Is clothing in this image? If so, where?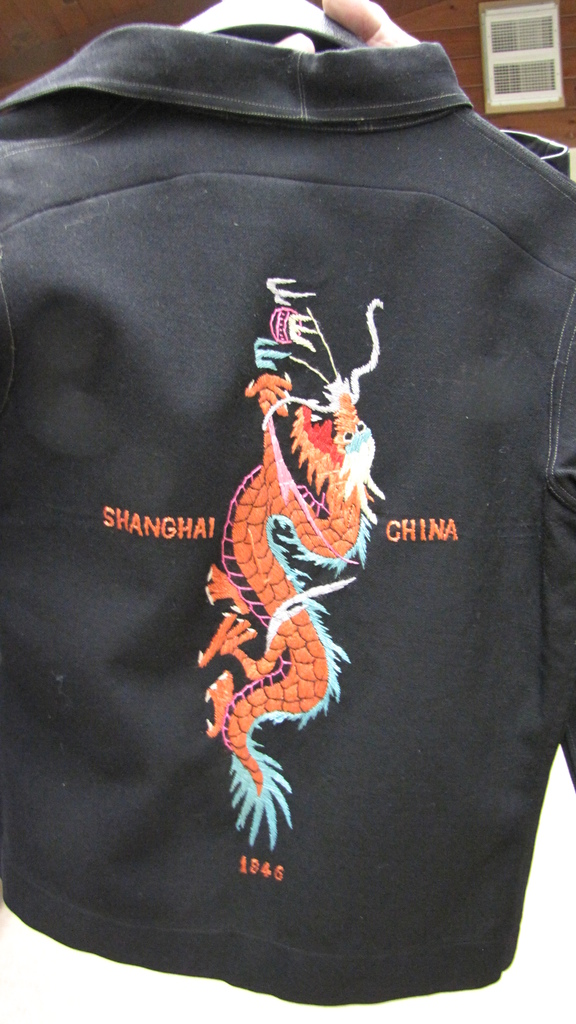
Yes, at (0,22,575,1016).
